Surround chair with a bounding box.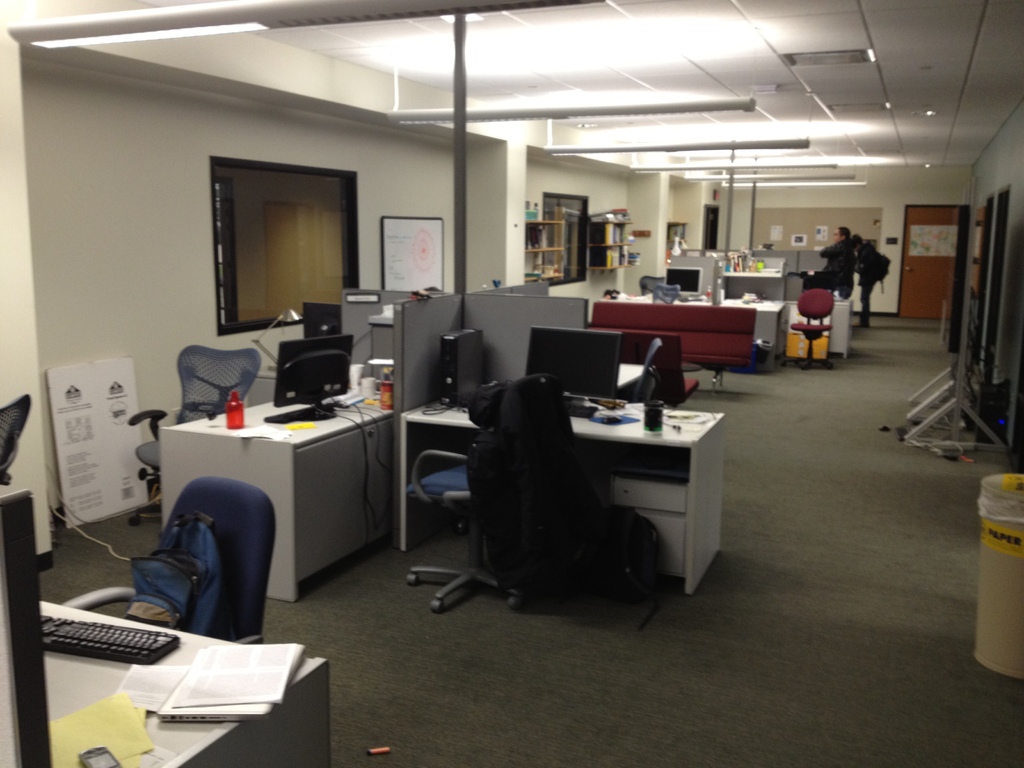
{"left": 58, "top": 473, "right": 277, "bottom": 647}.
